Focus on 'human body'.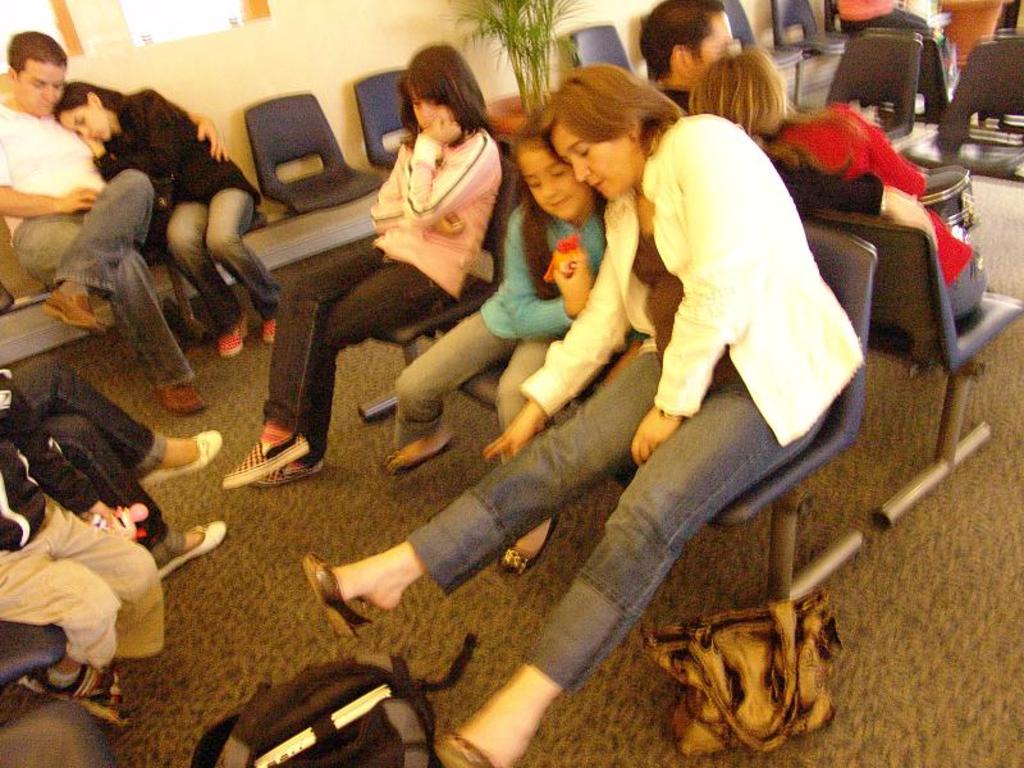
Focused at Rect(641, 3, 737, 113).
